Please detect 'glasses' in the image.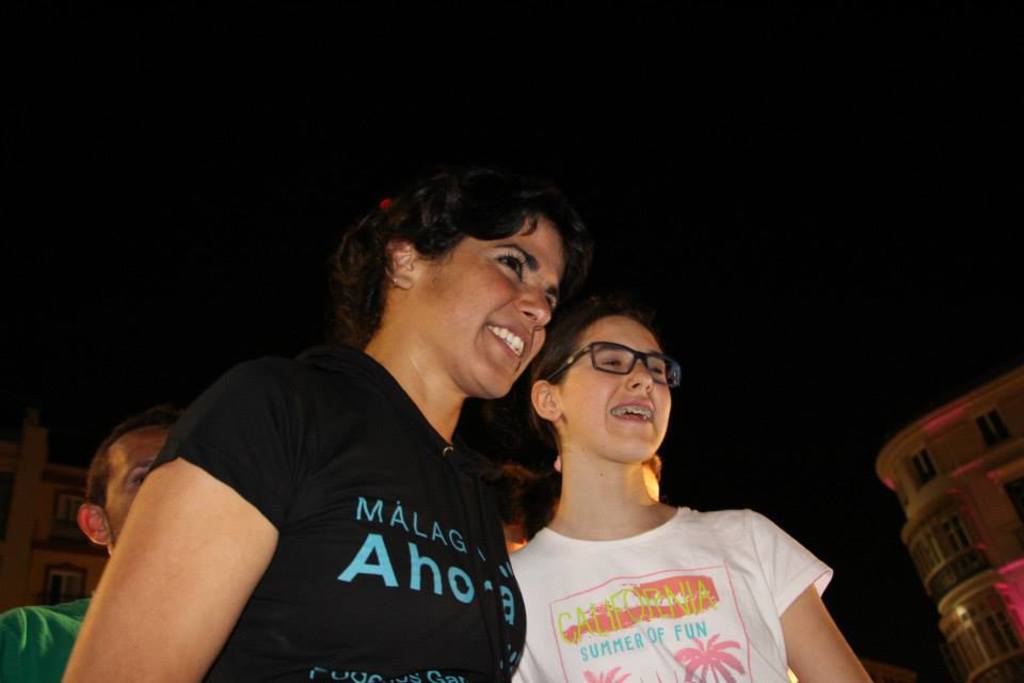
x1=545 y1=344 x2=682 y2=390.
